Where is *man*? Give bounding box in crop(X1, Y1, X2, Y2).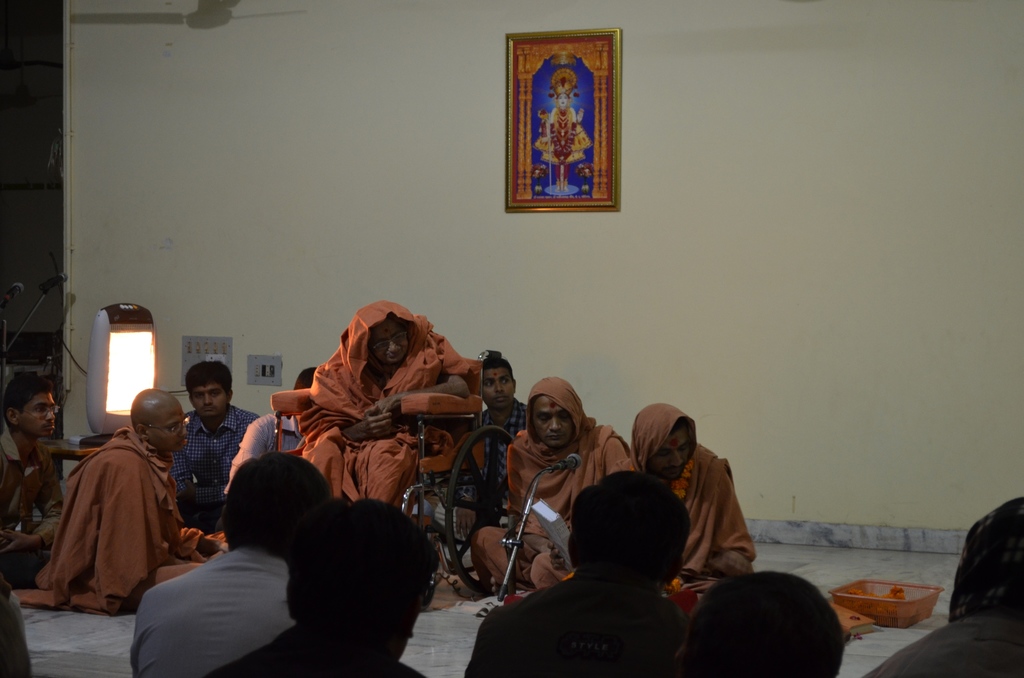
crop(530, 400, 755, 617).
